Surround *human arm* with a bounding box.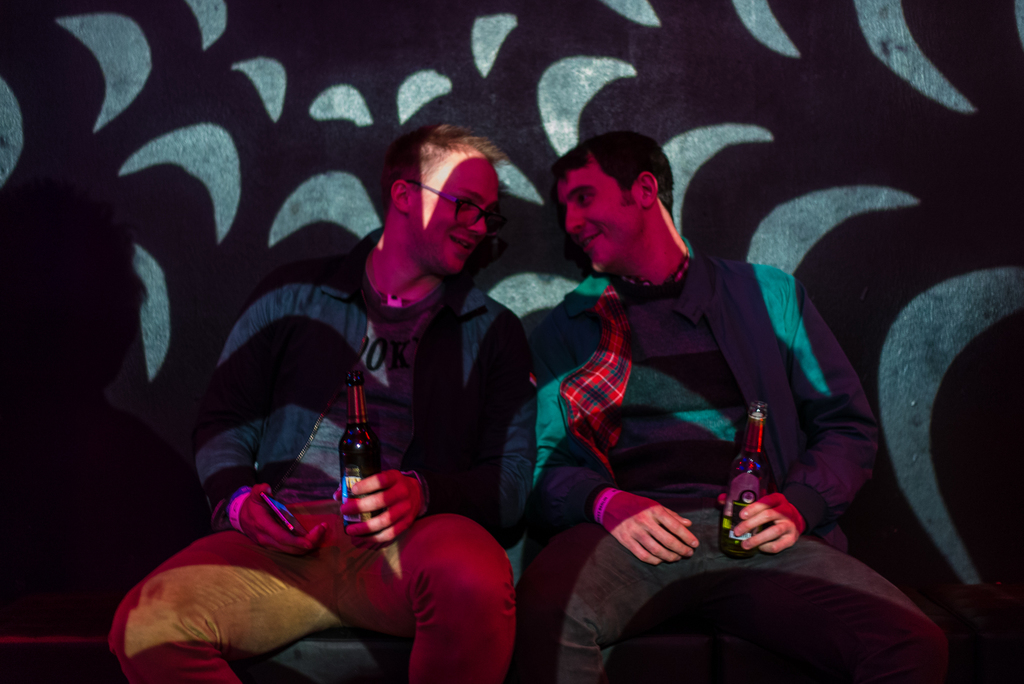
[337,316,535,555].
